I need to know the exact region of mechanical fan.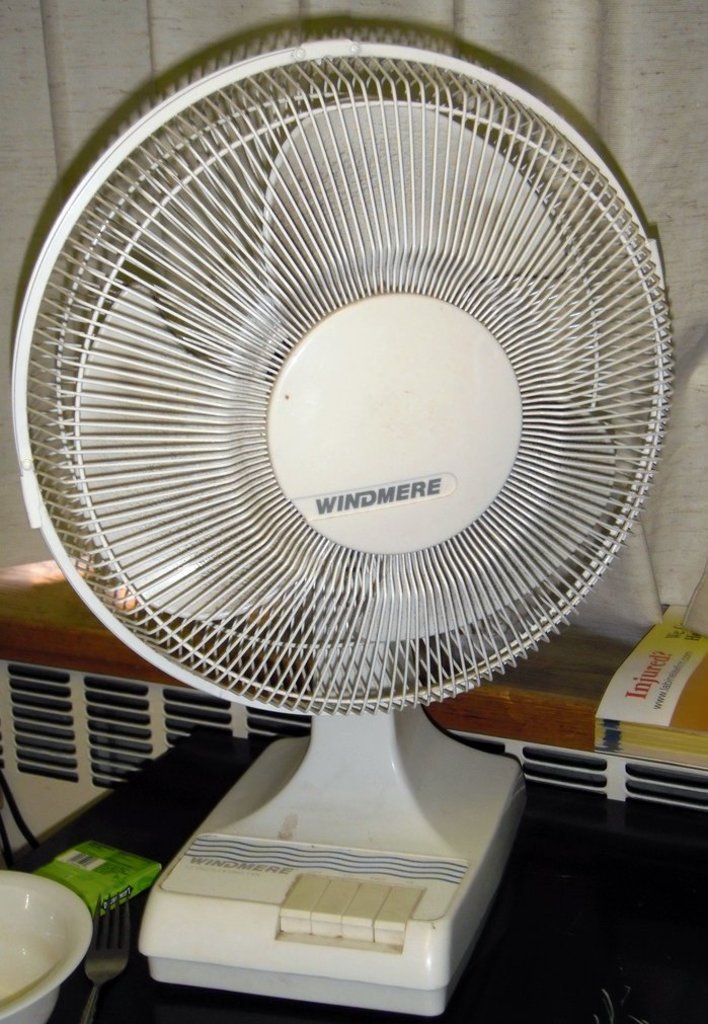
Region: detection(12, 19, 675, 1021).
